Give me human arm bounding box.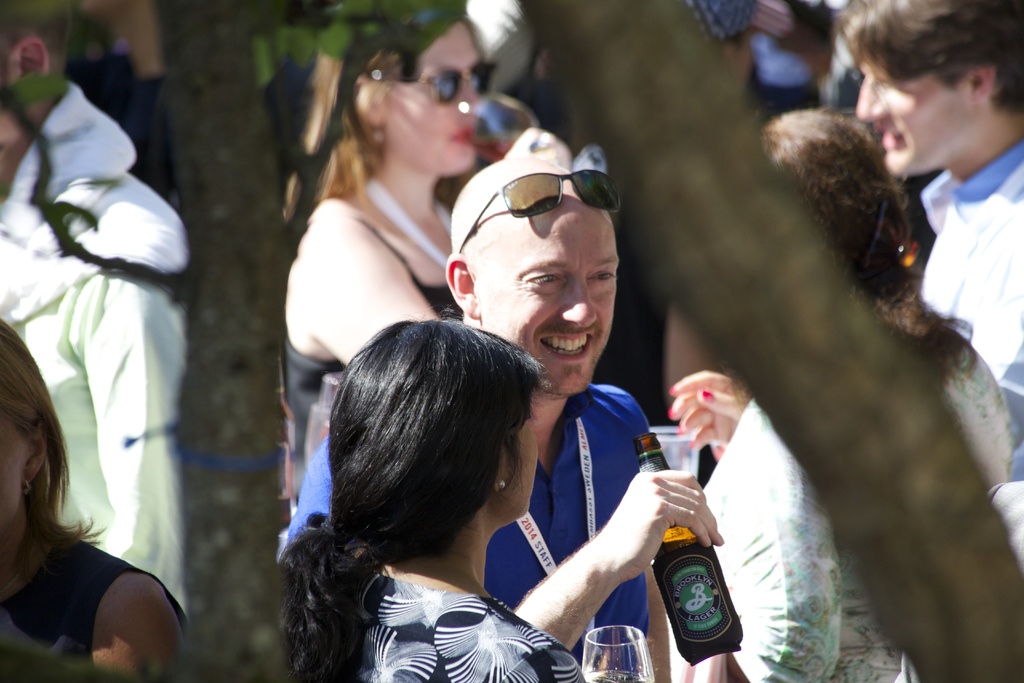
<region>500, 647, 589, 682</region>.
